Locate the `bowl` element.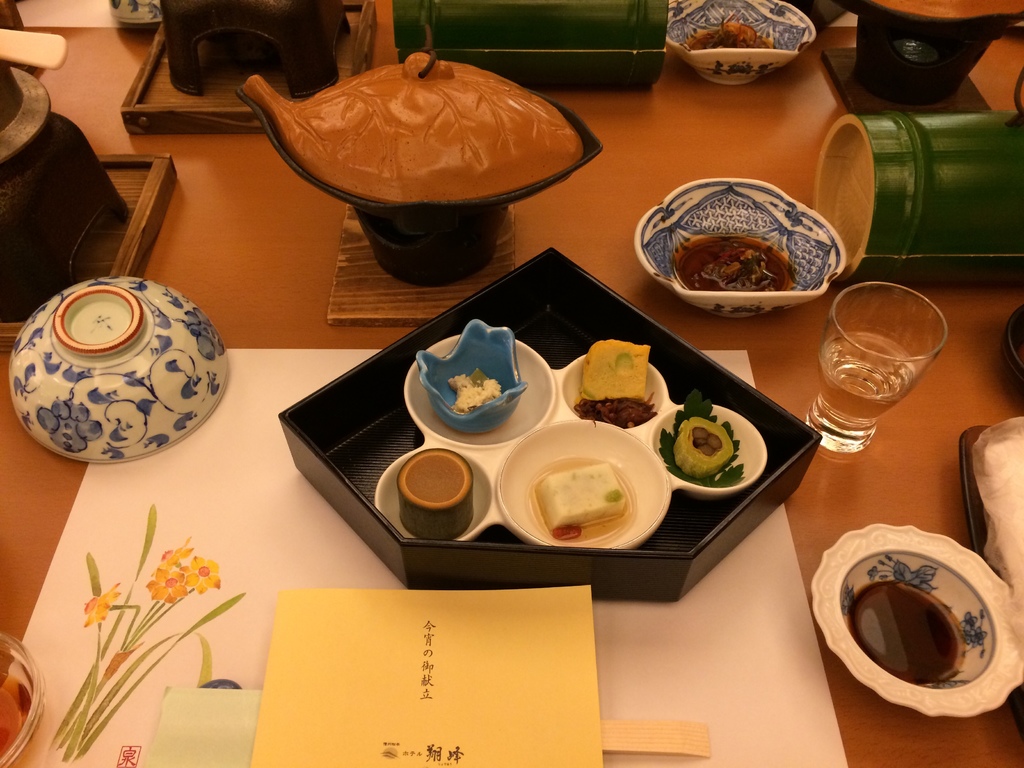
Element bbox: region(637, 172, 832, 324).
